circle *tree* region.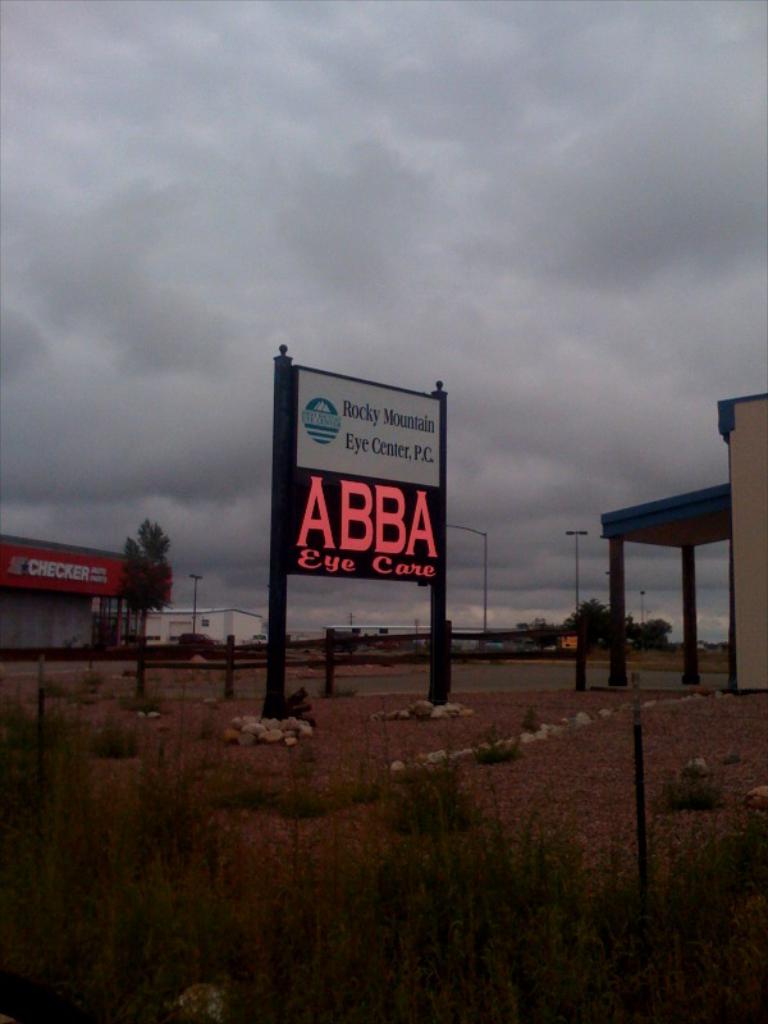
Region: detection(118, 518, 177, 704).
